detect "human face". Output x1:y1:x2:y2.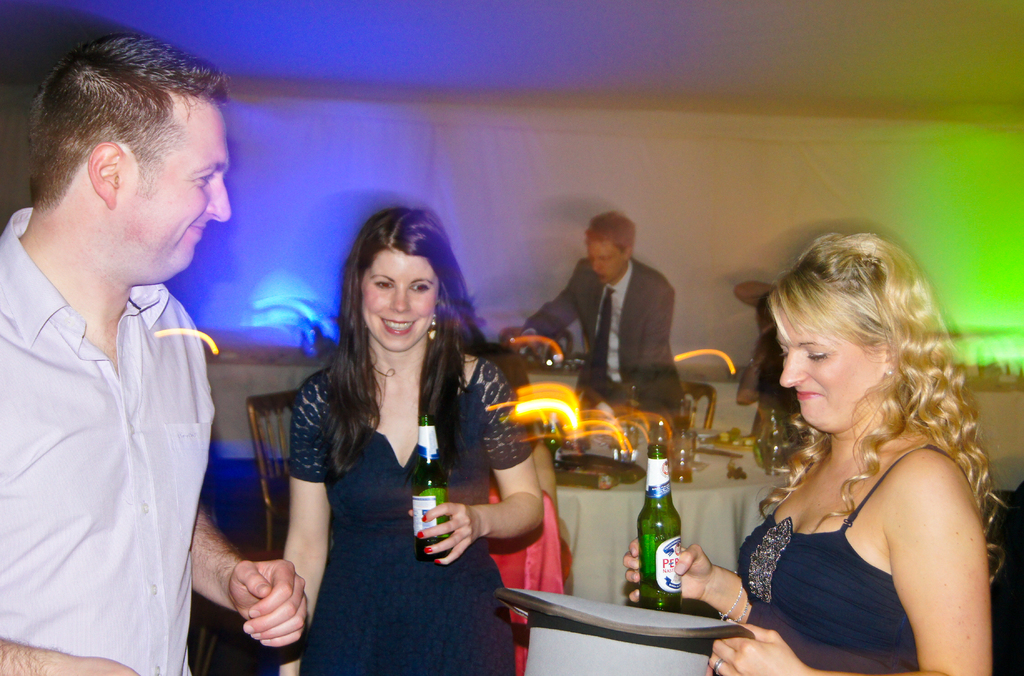
583:239:622:282.
